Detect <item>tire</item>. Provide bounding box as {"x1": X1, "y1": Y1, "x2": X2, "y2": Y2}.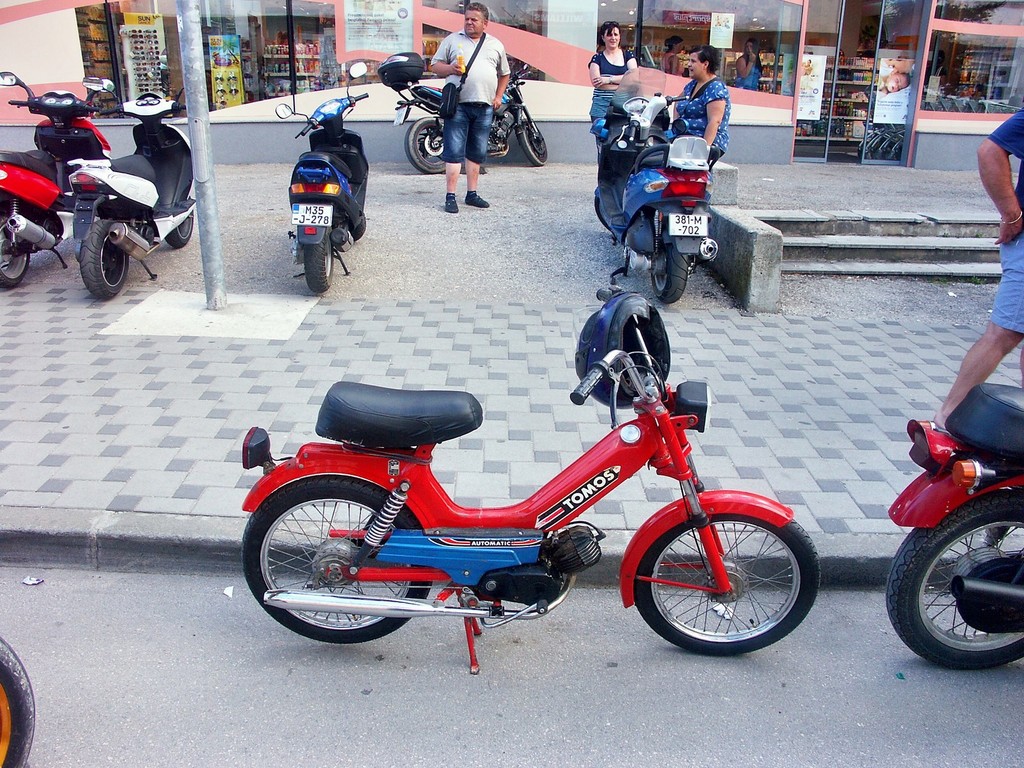
{"x1": 0, "y1": 636, "x2": 36, "y2": 767}.
